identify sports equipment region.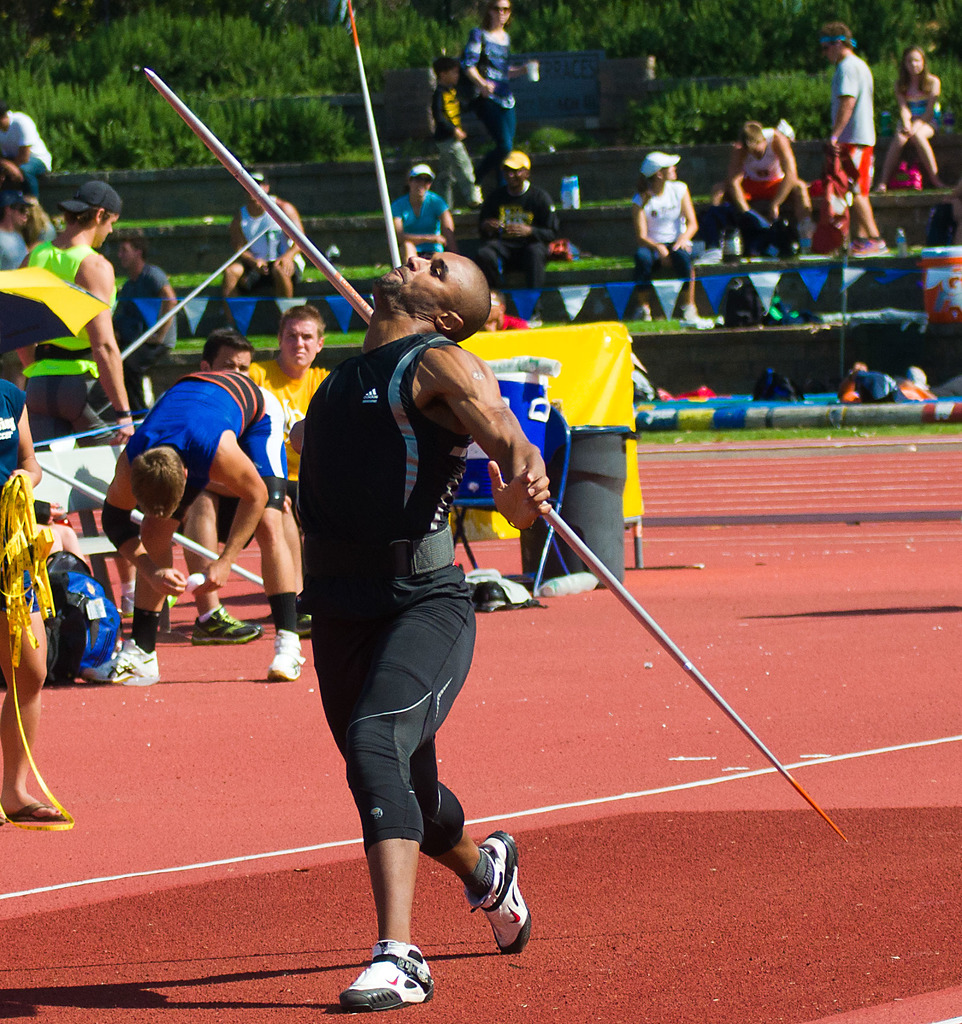
Region: select_region(187, 567, 212, 588).
